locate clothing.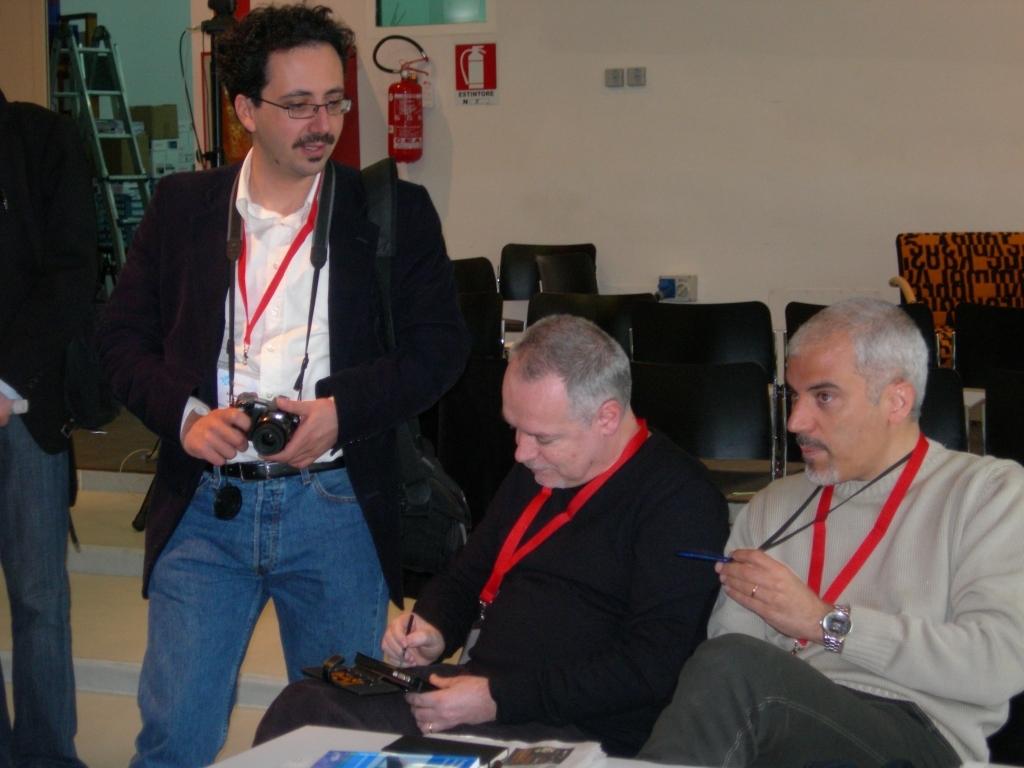
Bounding box: <box>0,95,121,766</box>.
